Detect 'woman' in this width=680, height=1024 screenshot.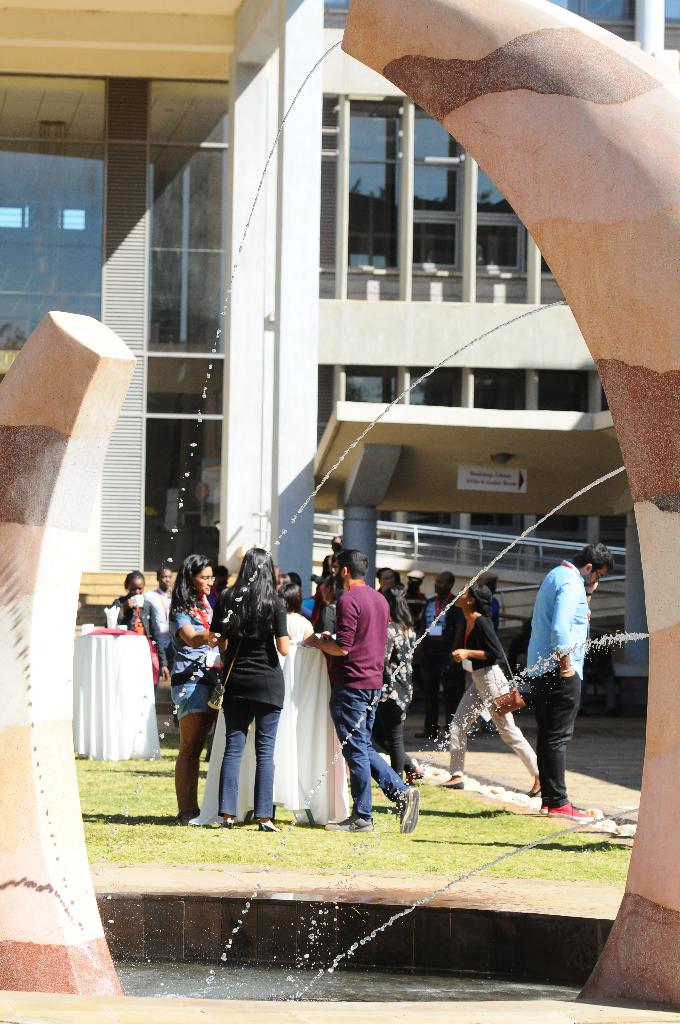
Detection: crop(441, 586, 546, 797).
